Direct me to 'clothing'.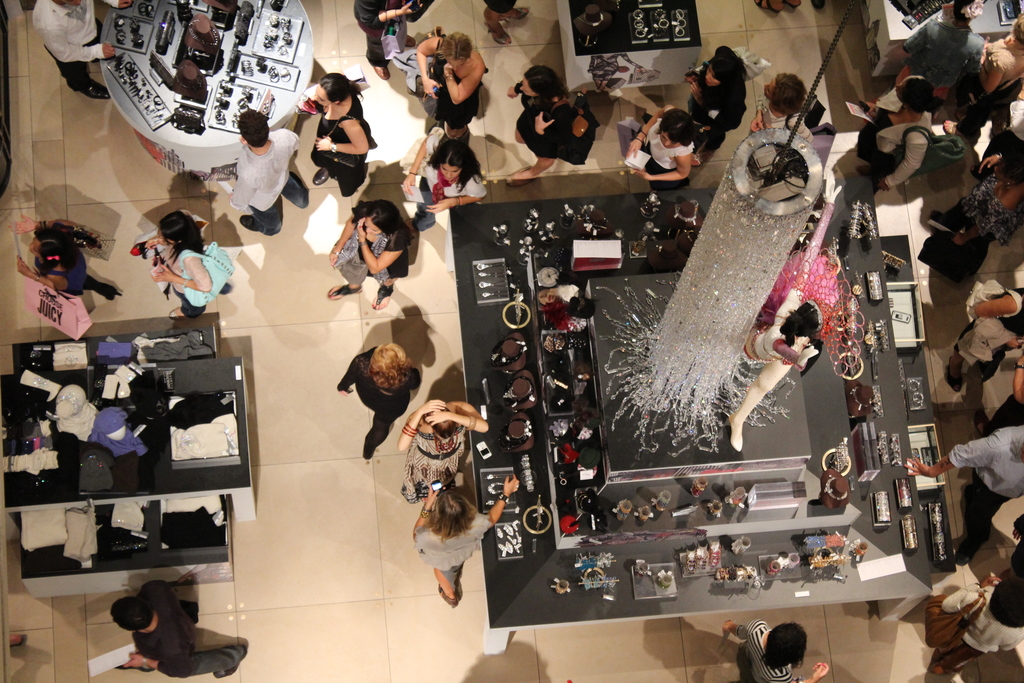
Direction: detection(252, 199, 305, 235).
